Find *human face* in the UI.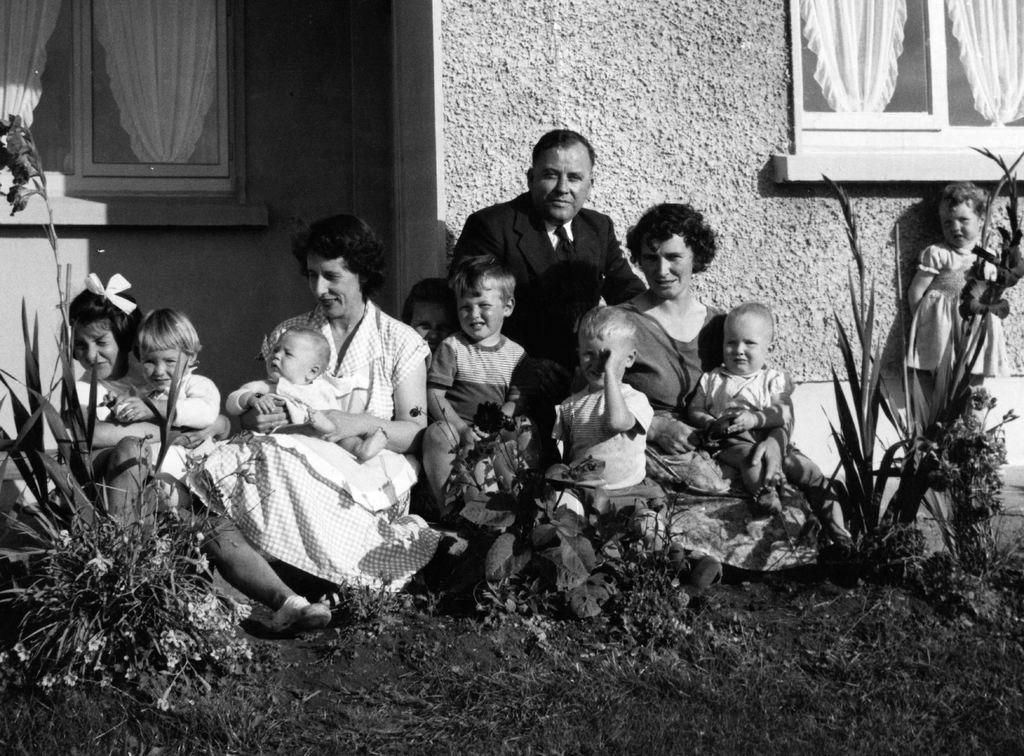
UI element at detection(73, 325, 116, 376).
